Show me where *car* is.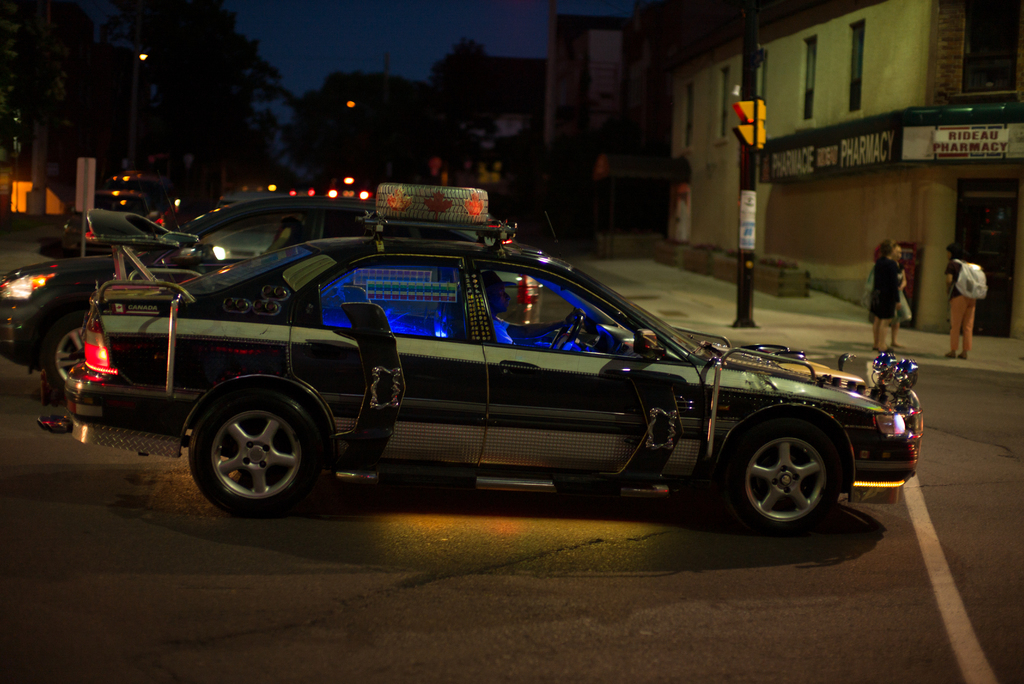
*car* is at Rect(88, 210, 196, 252).
